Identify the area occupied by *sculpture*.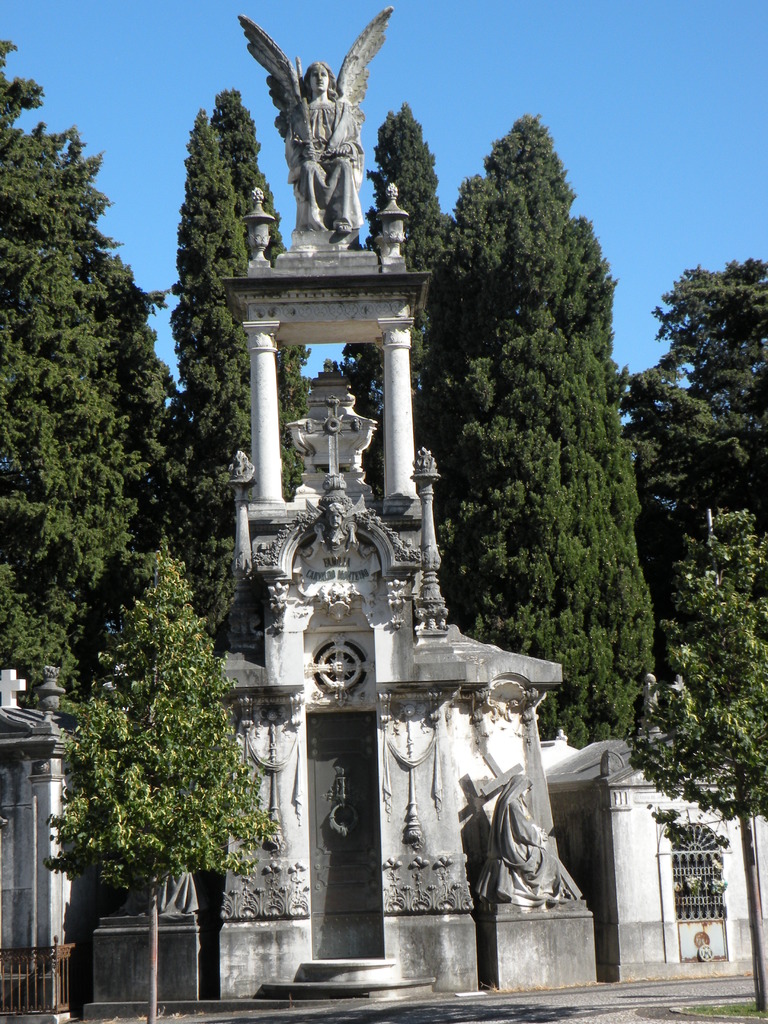
Area: (310,497,360,554).
